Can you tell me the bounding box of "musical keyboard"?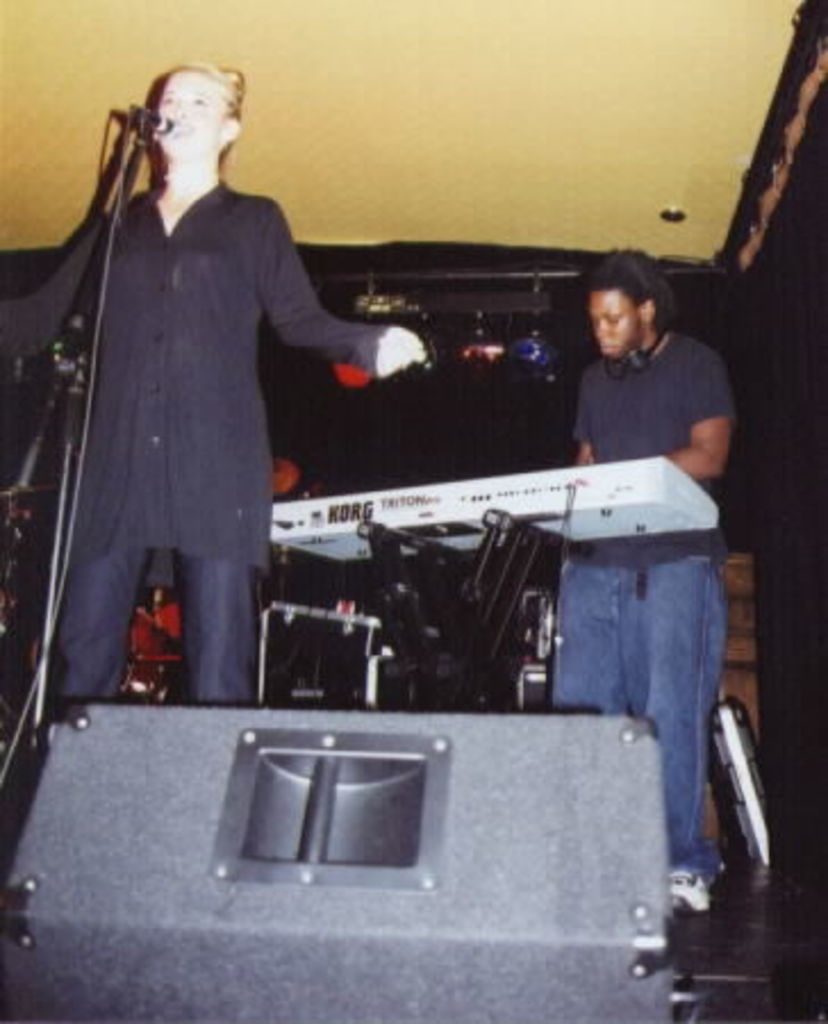
257/439/730/569.
